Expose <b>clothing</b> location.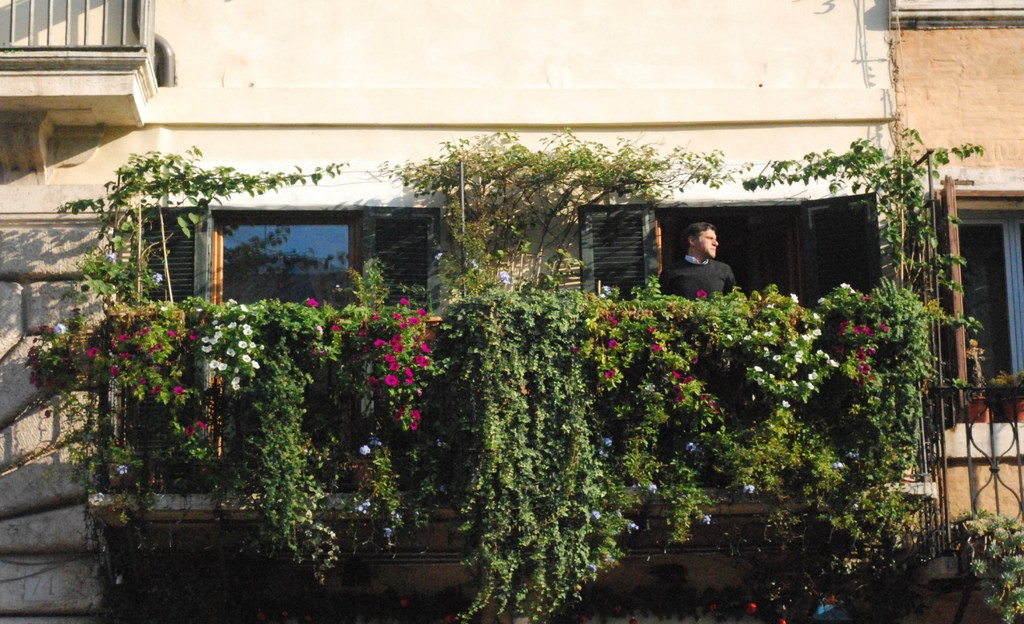
Exposed at pyautogui.locateOnScreen(659, 255, 733, 299).
